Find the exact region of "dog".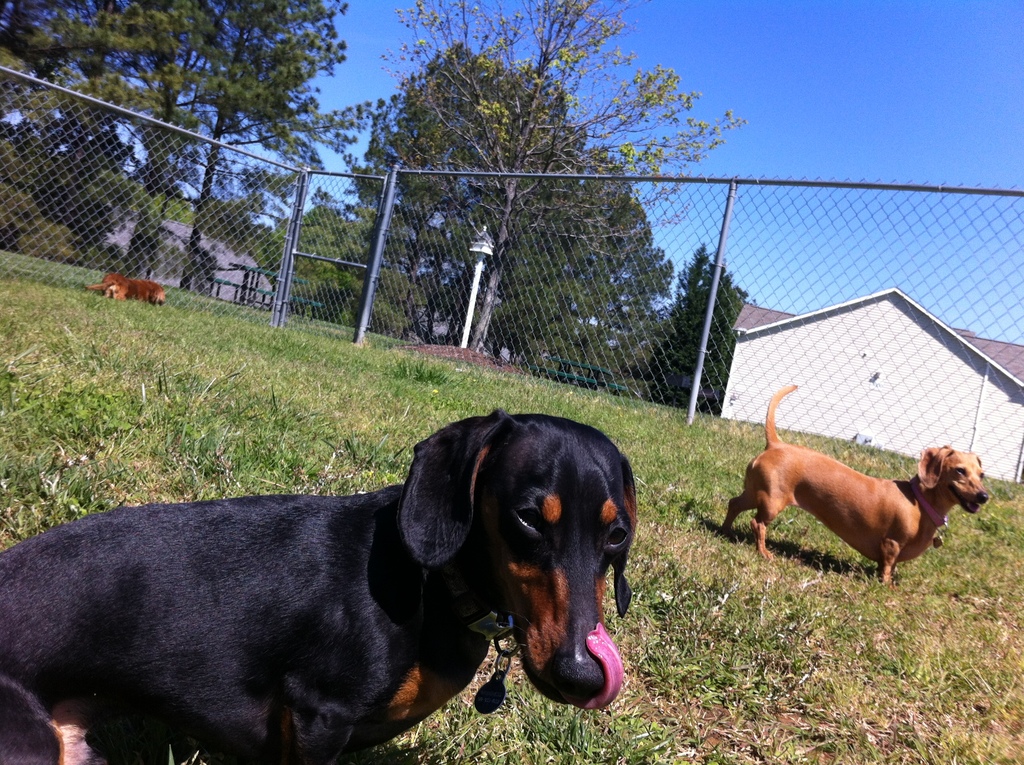
Exact region: <box>0,408,659,764</box>.
